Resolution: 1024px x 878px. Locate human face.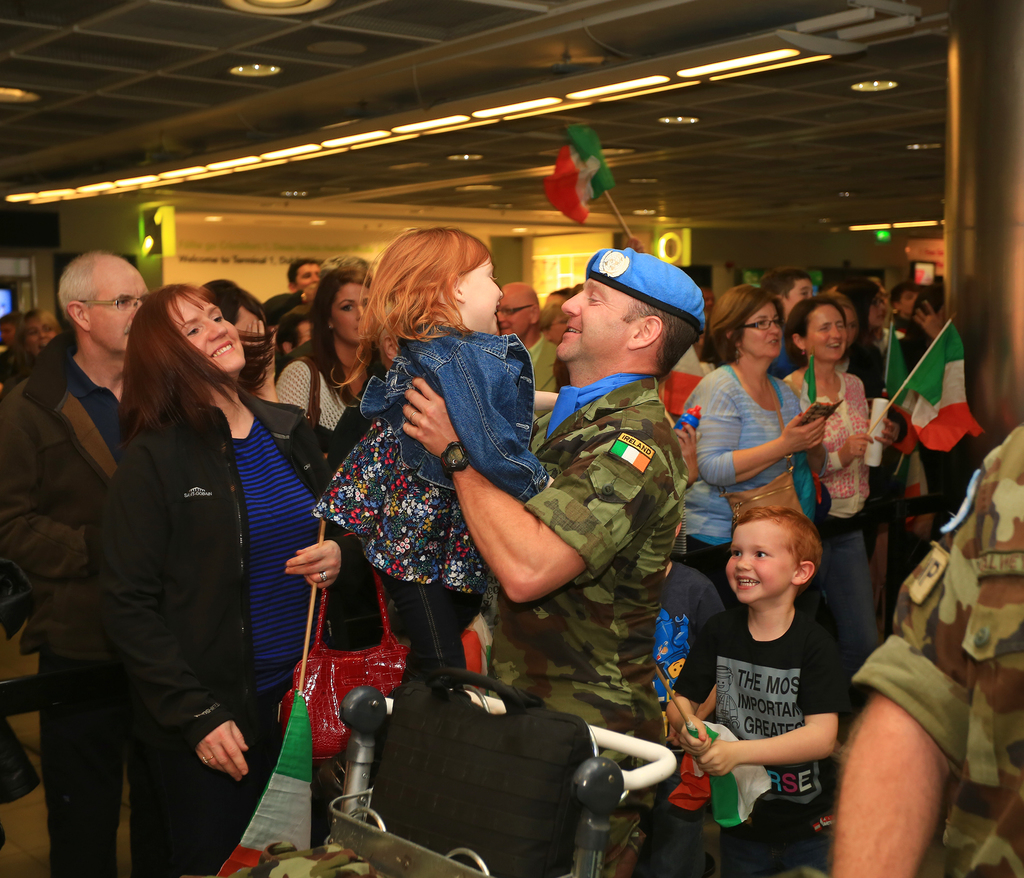
detection(803, 306, 847, 363).
